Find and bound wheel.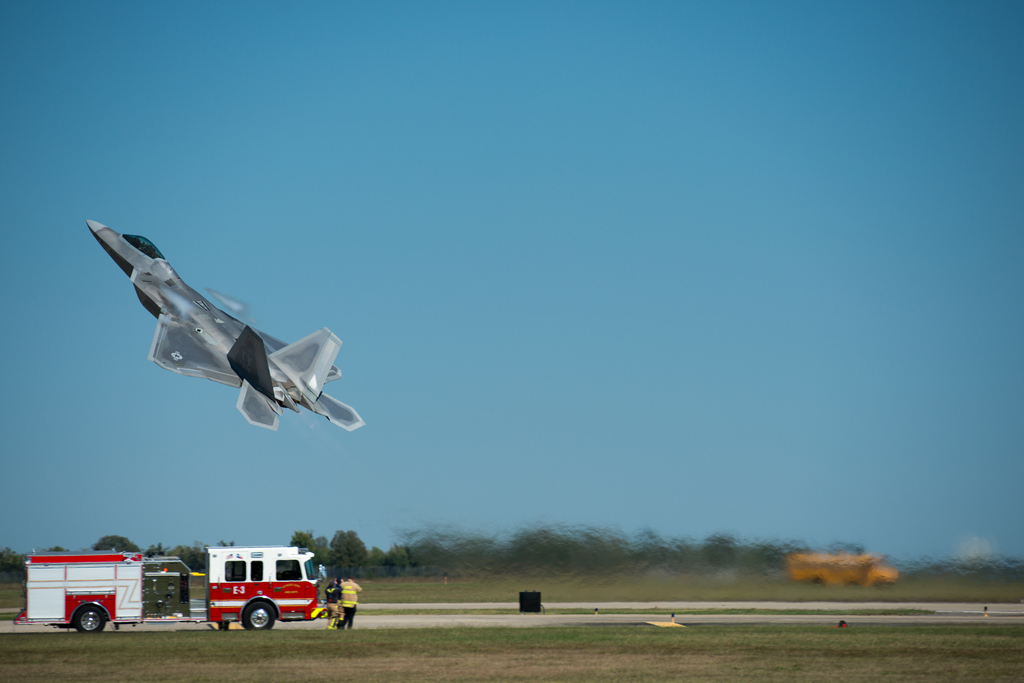
Bound: x1=246, y1=598, x2=273, y2=624.
